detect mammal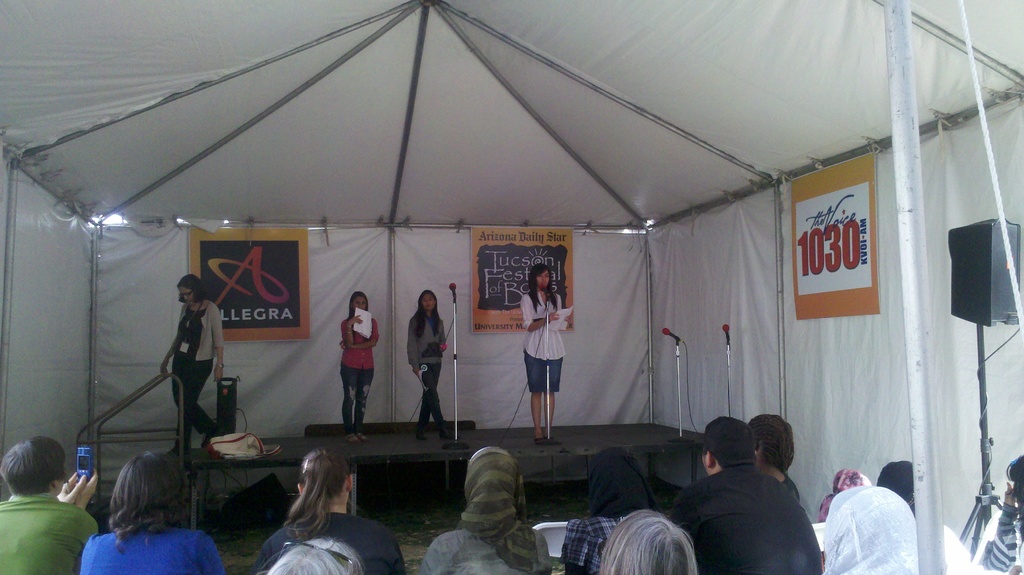
820:483:917:574
